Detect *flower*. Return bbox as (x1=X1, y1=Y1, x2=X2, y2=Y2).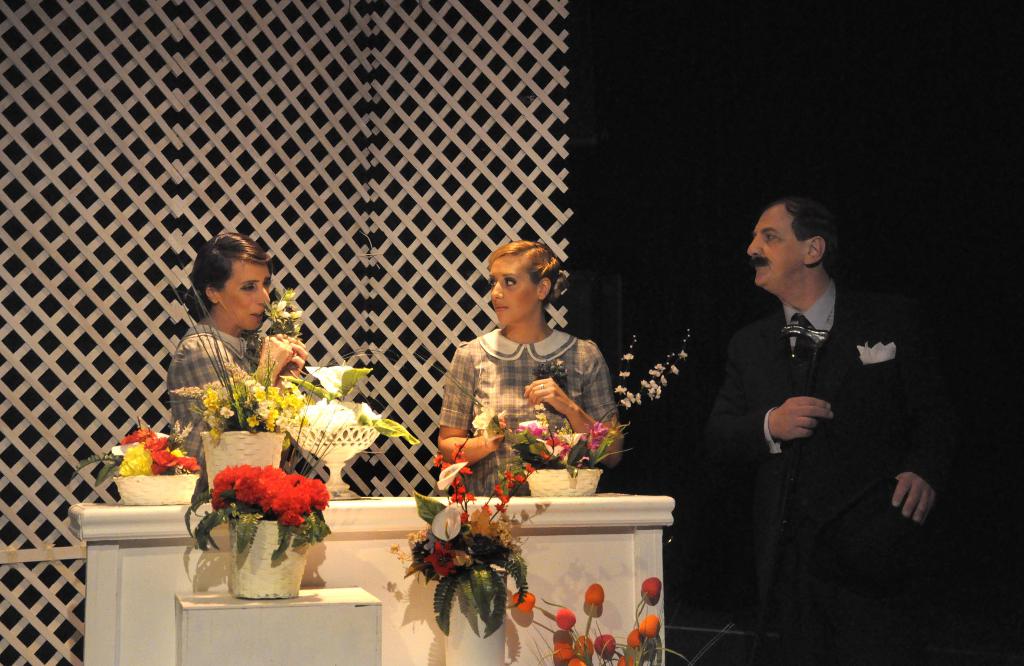
(x1=584, y1=586, x2=605, y2=611).
